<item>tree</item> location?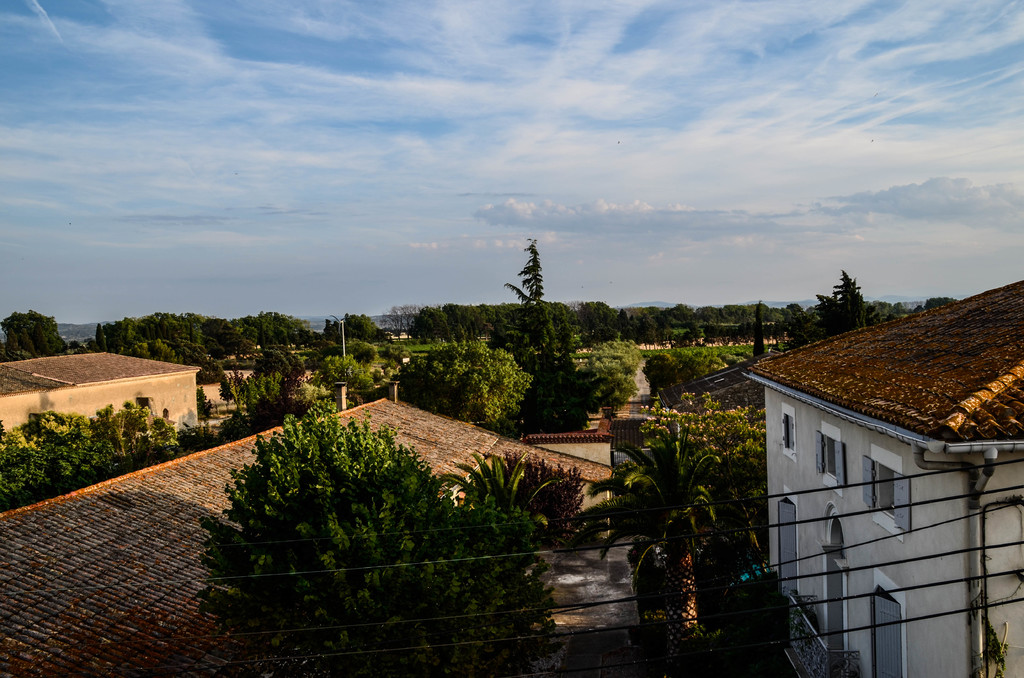
<bbox>188, 377, 559, 630</bbox>
